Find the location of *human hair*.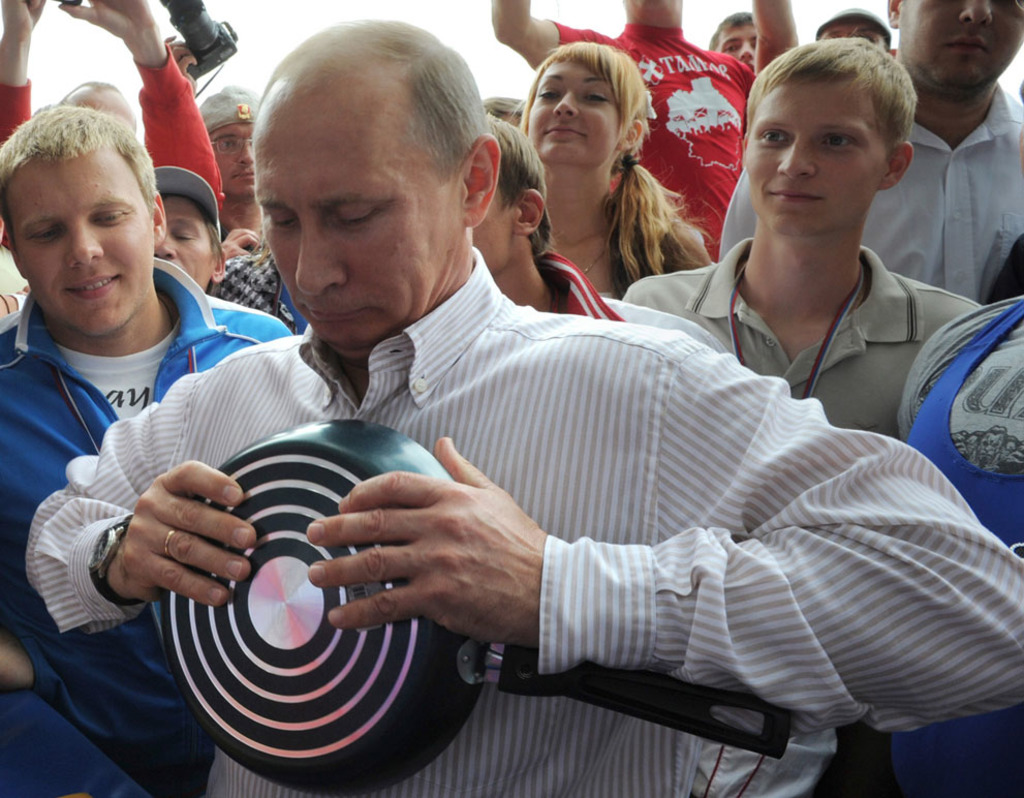
Location: box=[200, 198, 226, 264].
